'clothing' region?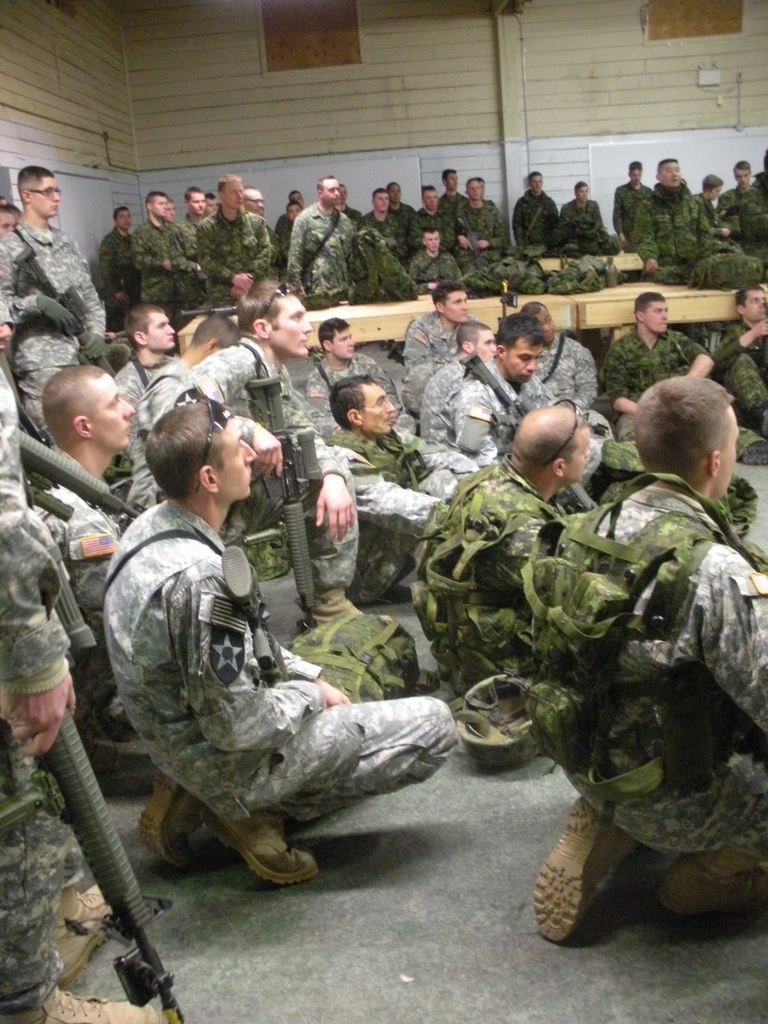
left=269, top=191, right=384, bottom=321
